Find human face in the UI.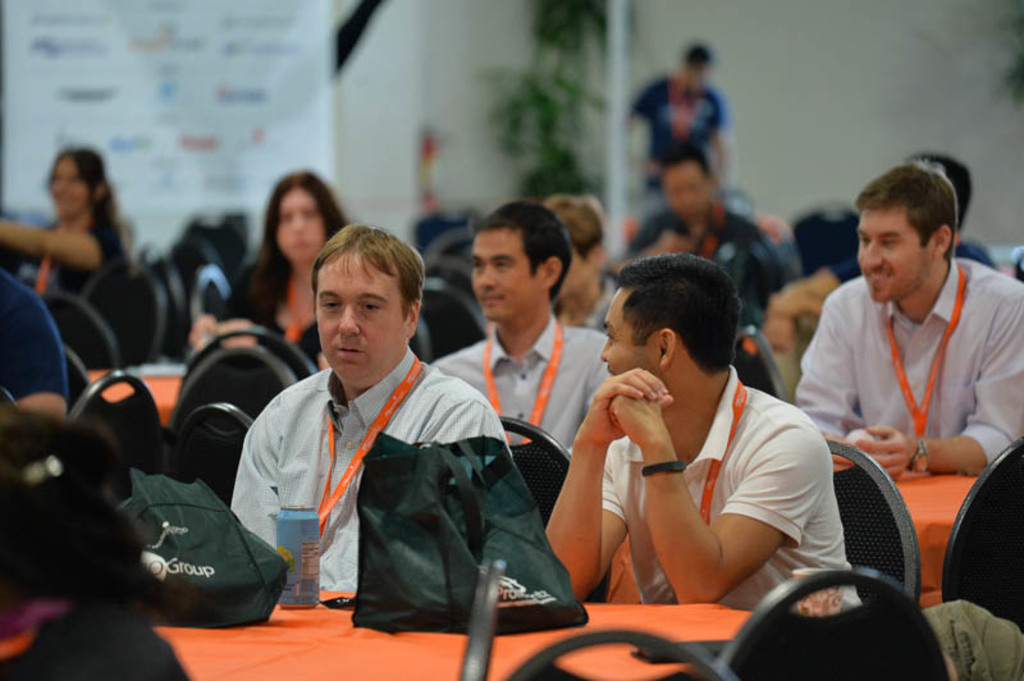
UI element at bbox=[314, 250, 401, 380].
